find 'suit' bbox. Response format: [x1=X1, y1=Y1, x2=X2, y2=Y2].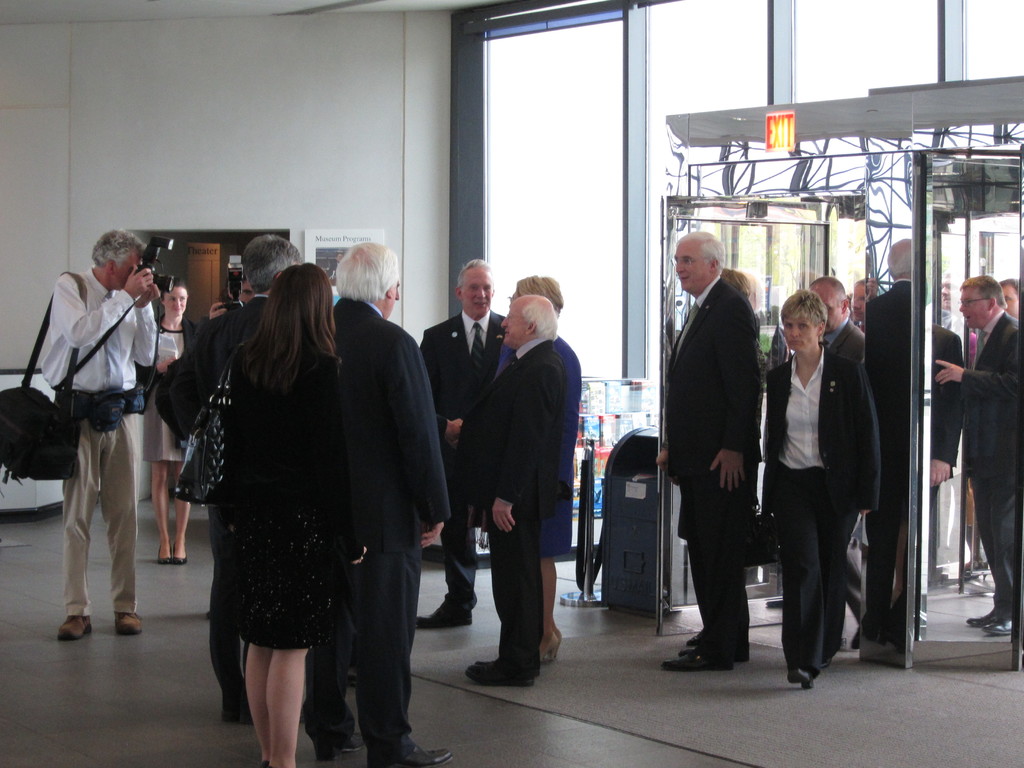
[x1=464, y1=276, x2=580, y2=667].
